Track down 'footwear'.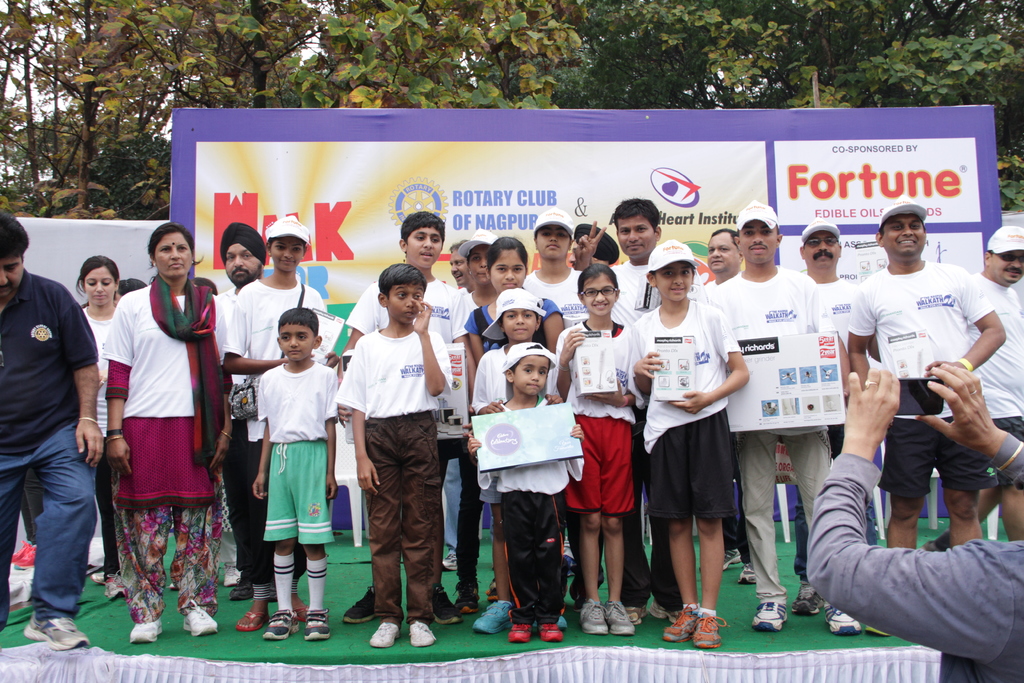
Tracked to (left=454, top=579, right=481, bottom=613).
